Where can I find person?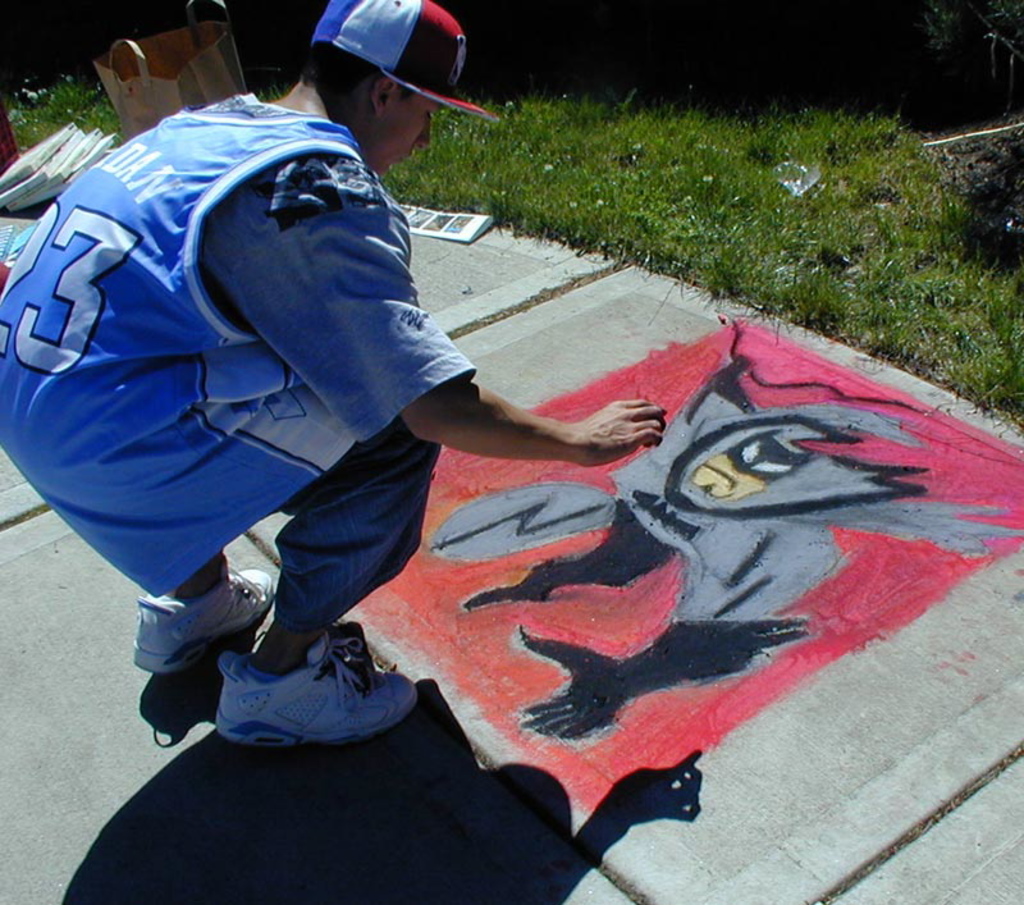
You can find it at l=52, t=23, r=746, b=846.
